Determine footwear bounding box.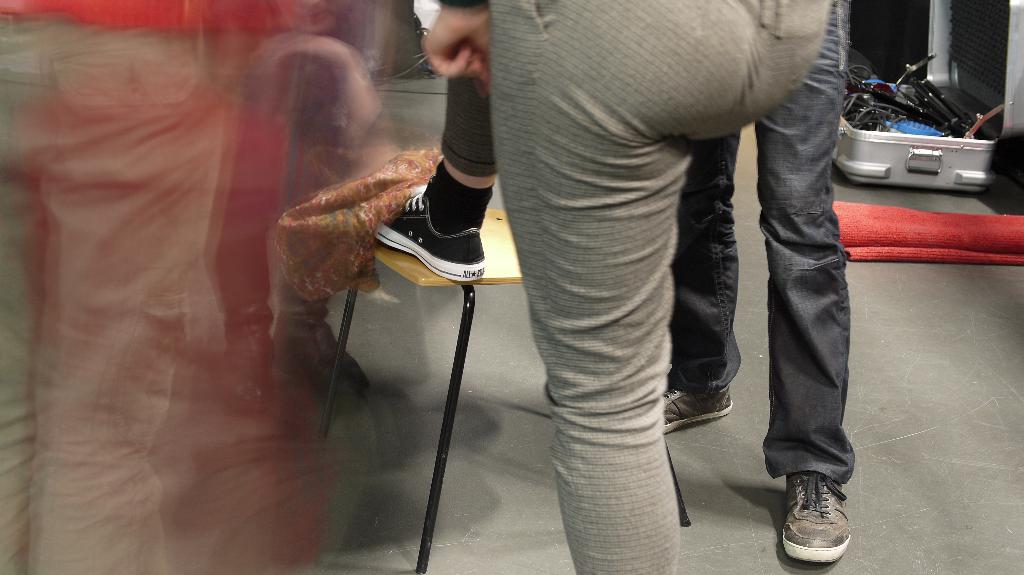
Determined: select_region(781, 463, 852, 568).
